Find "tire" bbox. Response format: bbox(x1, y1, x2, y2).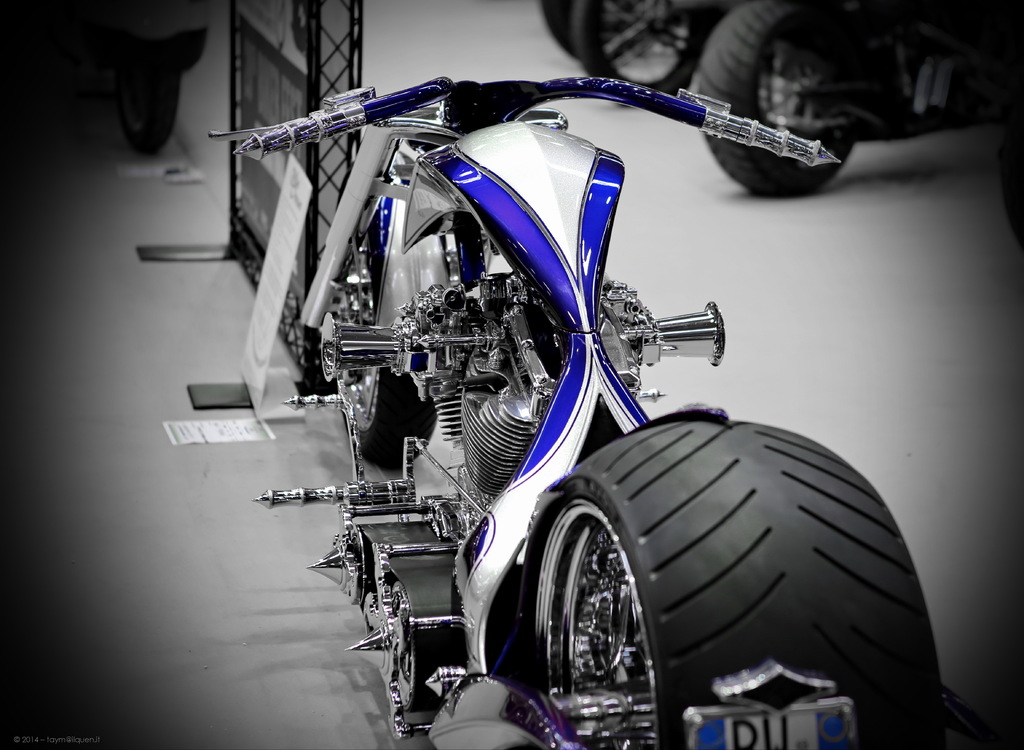
bbox(510, 409, 943, 749).
